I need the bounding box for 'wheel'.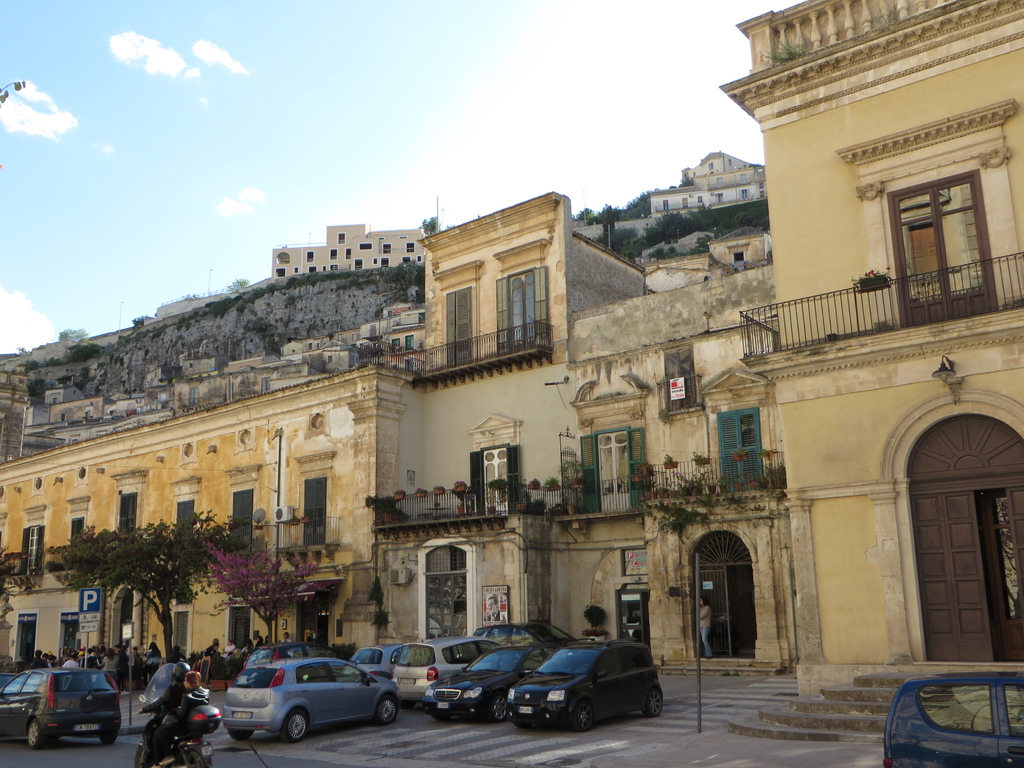
Here it is: 400:700:419:708.
